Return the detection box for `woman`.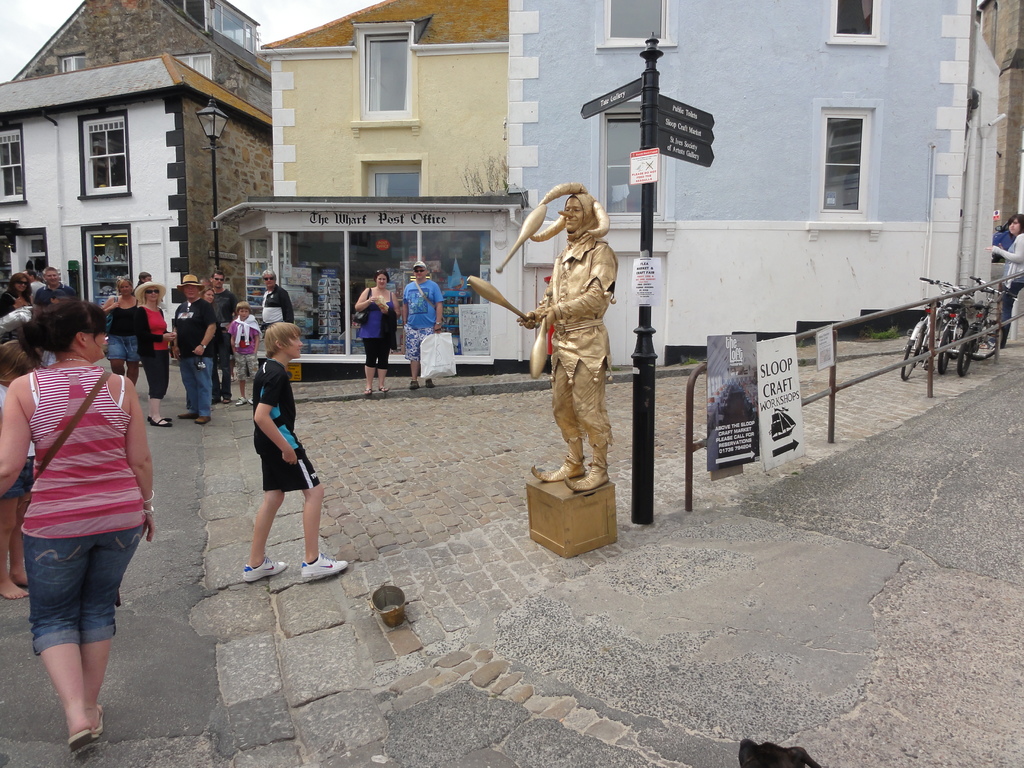
bbox=[986, 214, 1023, 349].
